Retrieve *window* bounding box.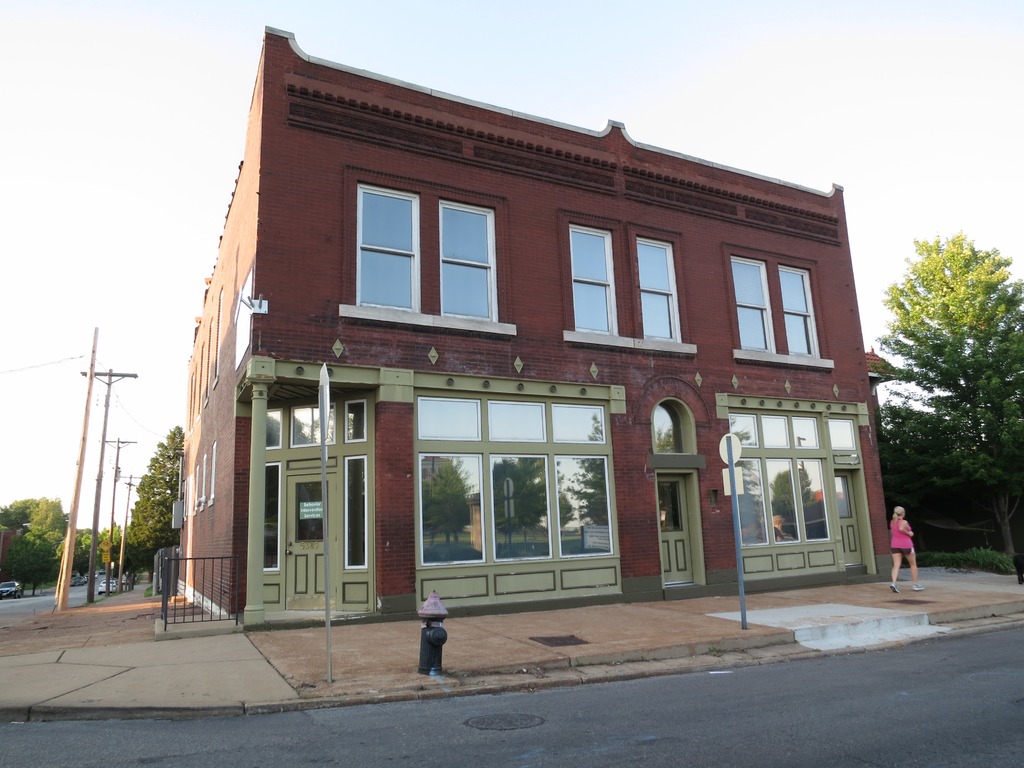
Bounding box: crop(794, 258, 829, 376).
